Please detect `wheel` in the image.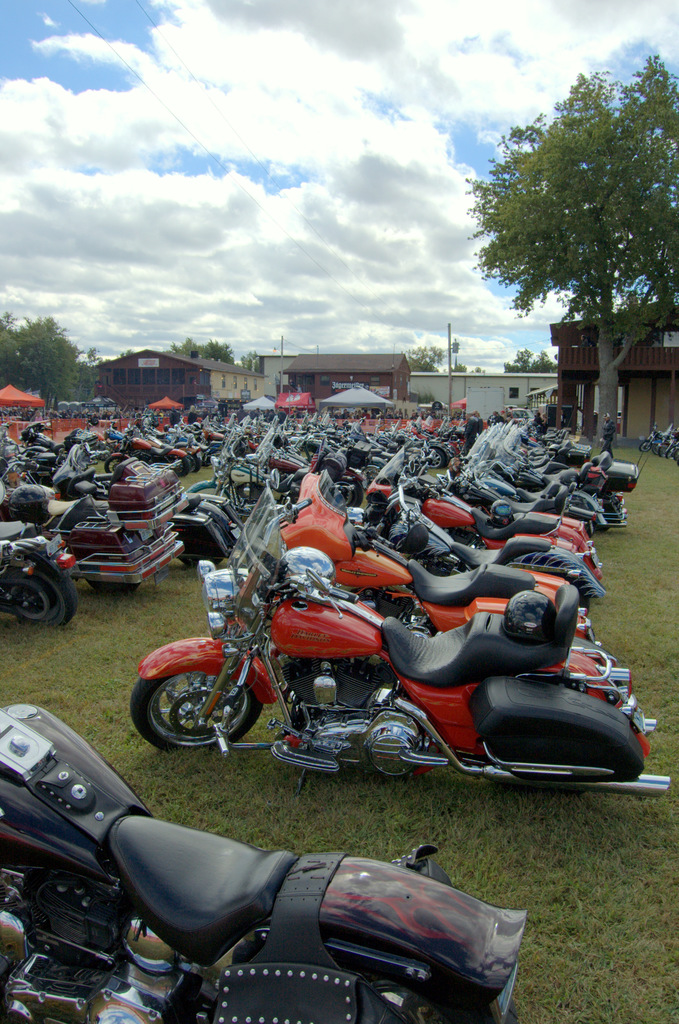
l=133, t=672, r=271, b=767.
